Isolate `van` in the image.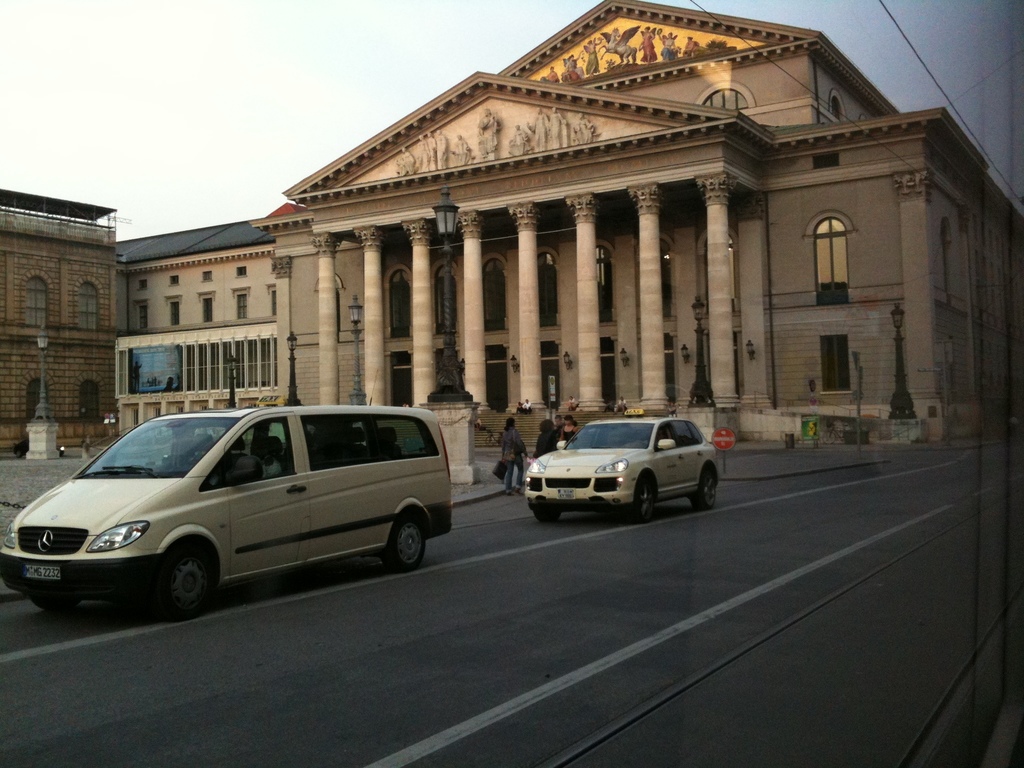
Isolated region: Rect(0, 372, 452, 620).
